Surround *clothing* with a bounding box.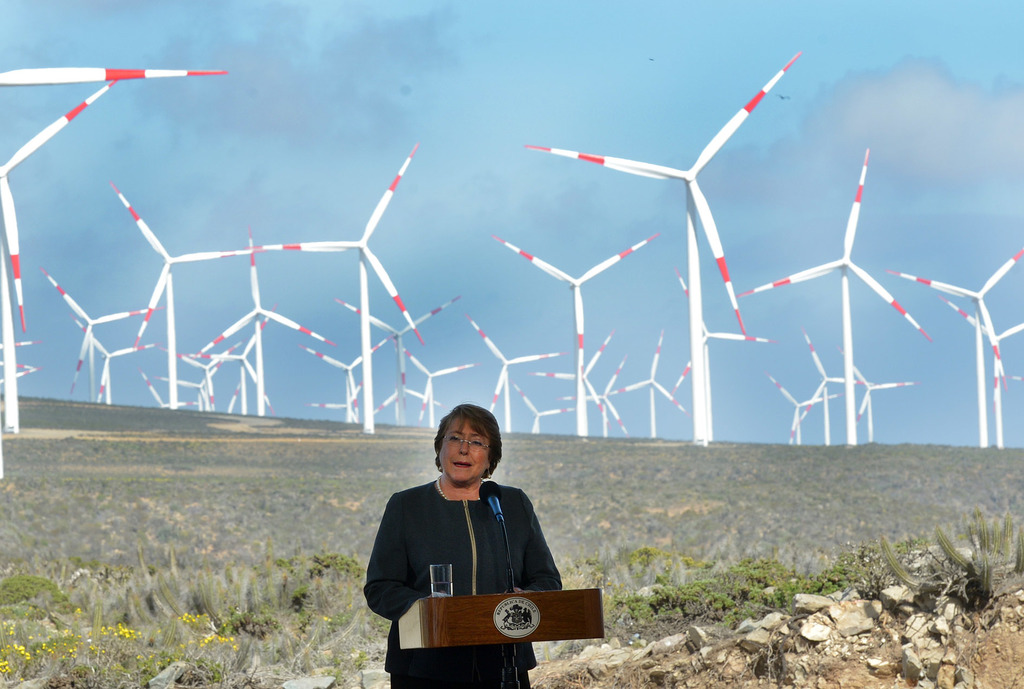
<box>365,407,563,687</box>.
